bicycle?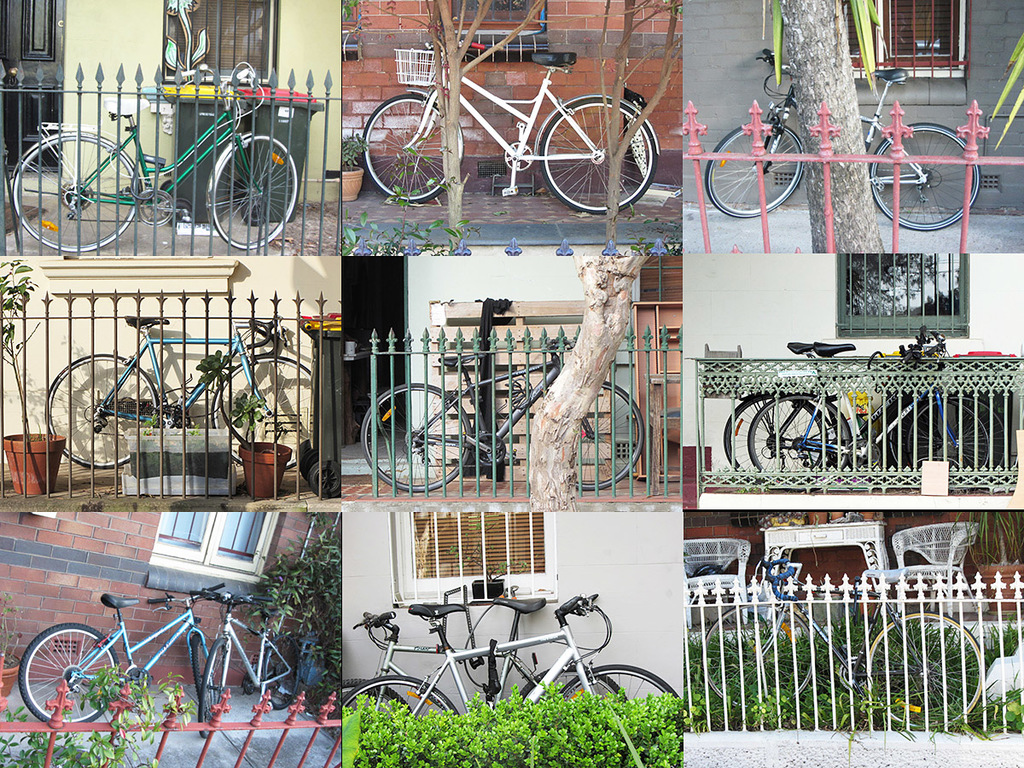
Rect(680, 56, 984, 241)
